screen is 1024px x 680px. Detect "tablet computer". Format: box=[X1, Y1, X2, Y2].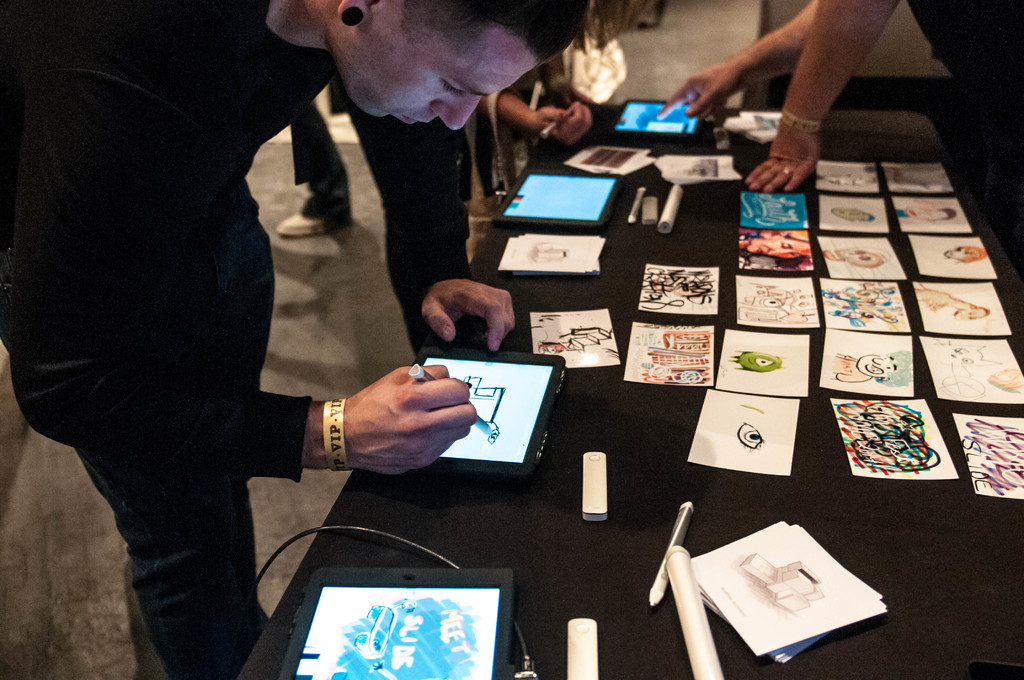
box=[602, 93, 705, 143].
